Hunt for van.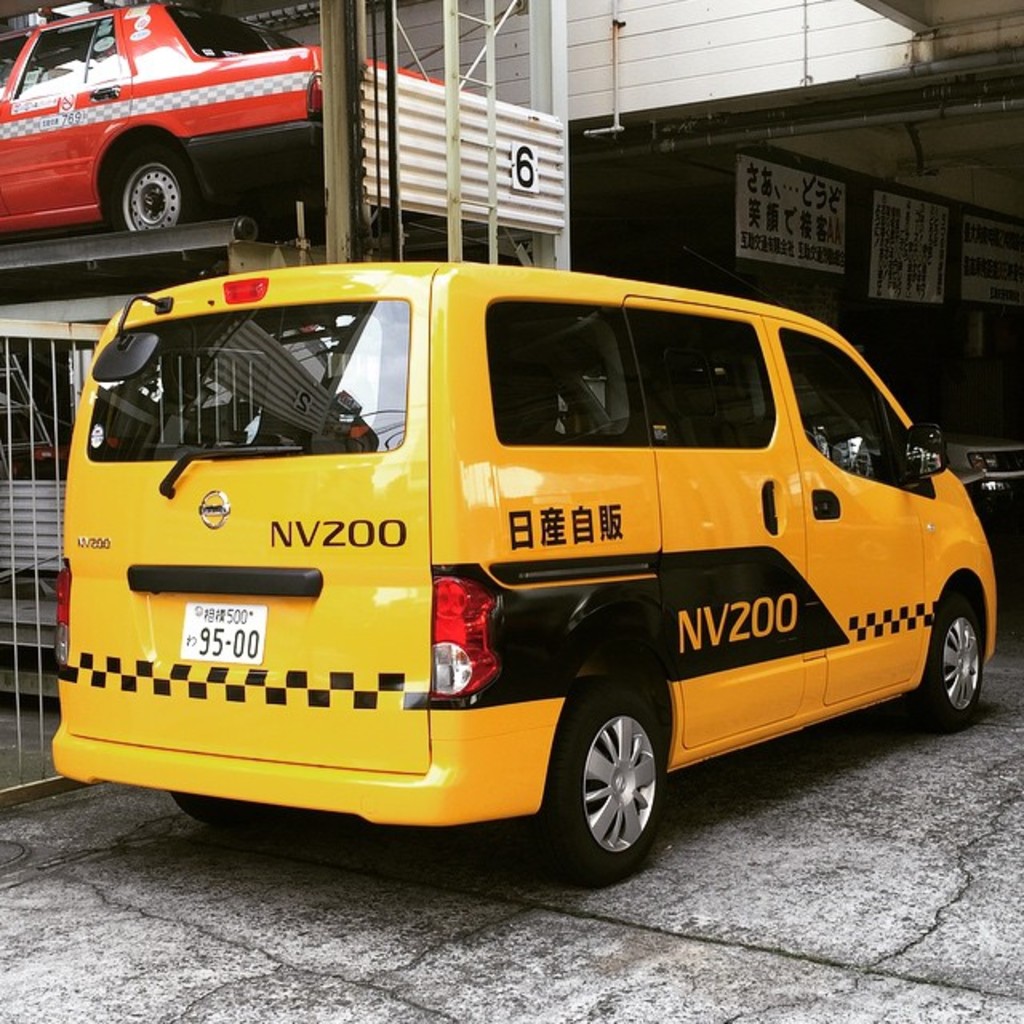
Hunted down at bbox=(0, 2, 448, 232).
